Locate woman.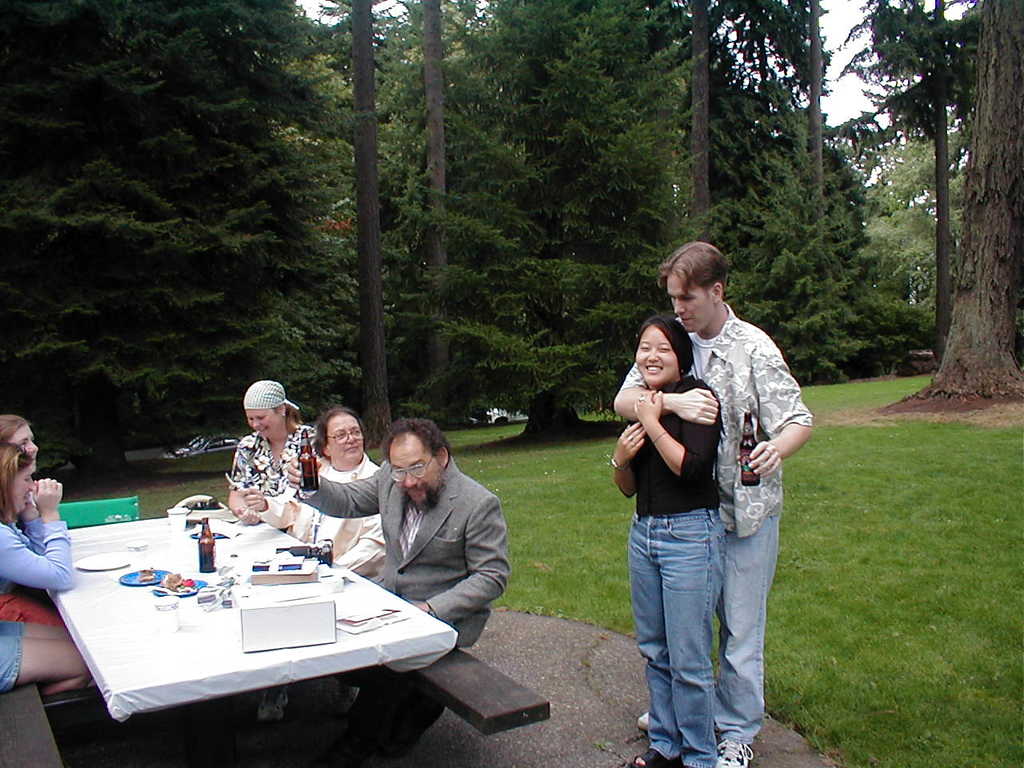
Bounding box: bbox=(237, 406, 390, 578).
